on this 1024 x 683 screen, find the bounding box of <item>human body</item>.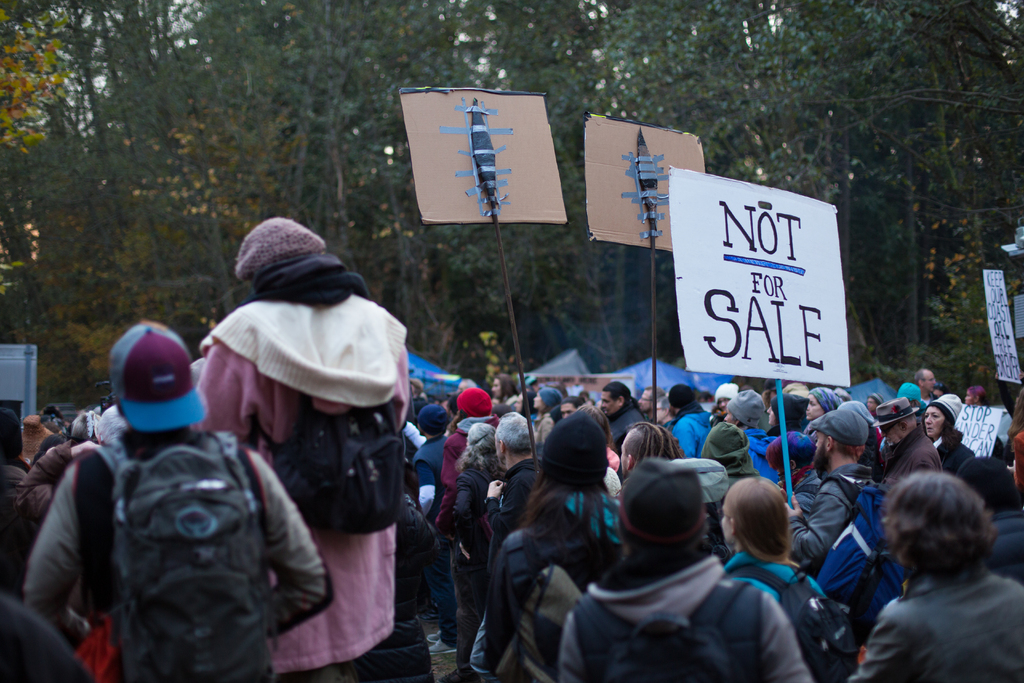
Bounding box: 539:457:799:682.
